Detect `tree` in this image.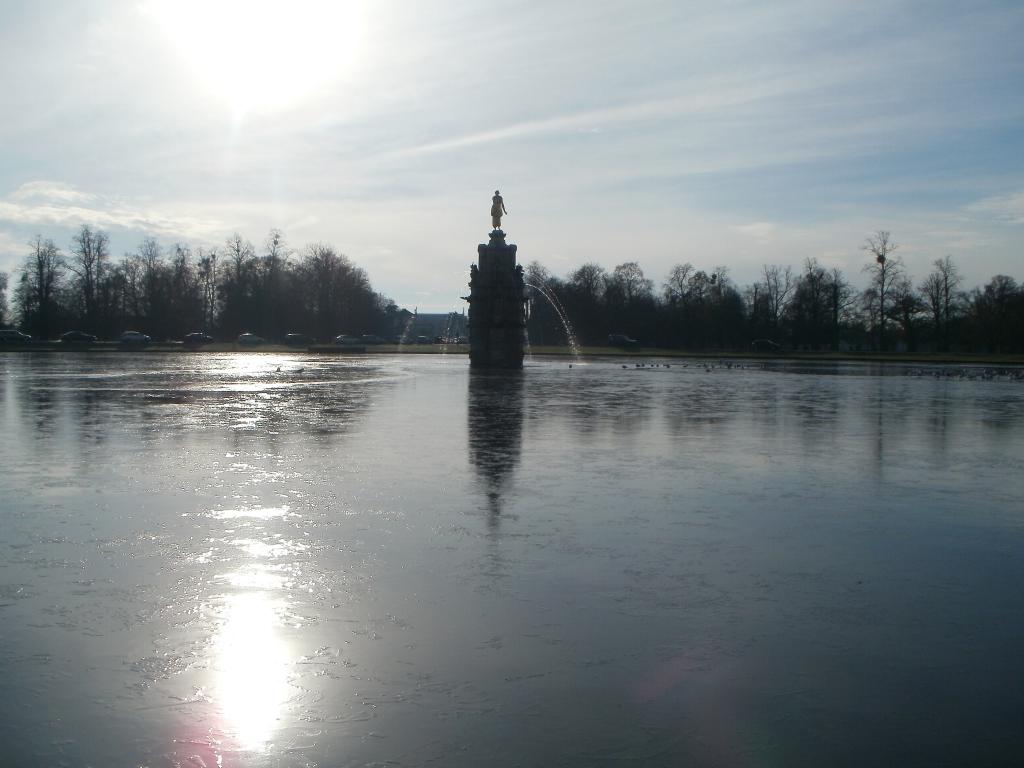
Detection: bbox=(950, 273, 1023, 356).
